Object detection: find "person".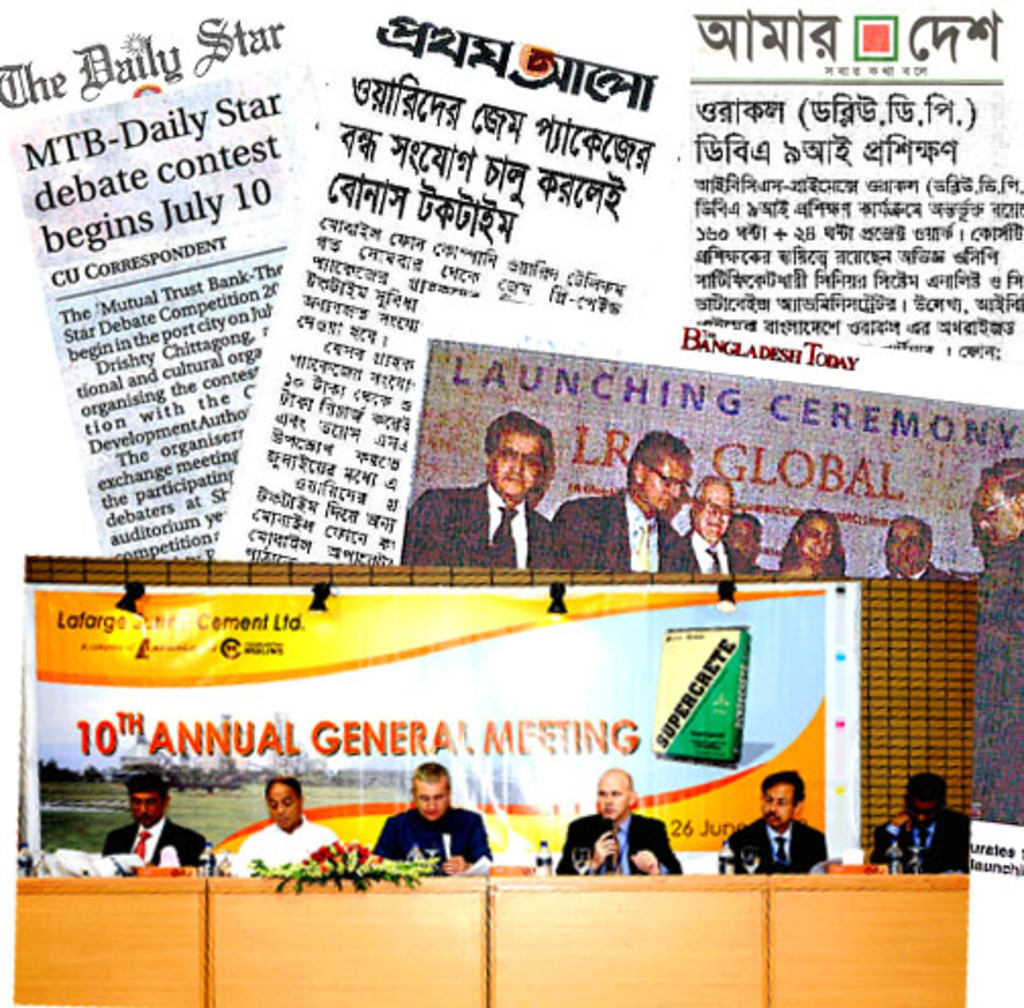
box(224, 768, 352, 888).
